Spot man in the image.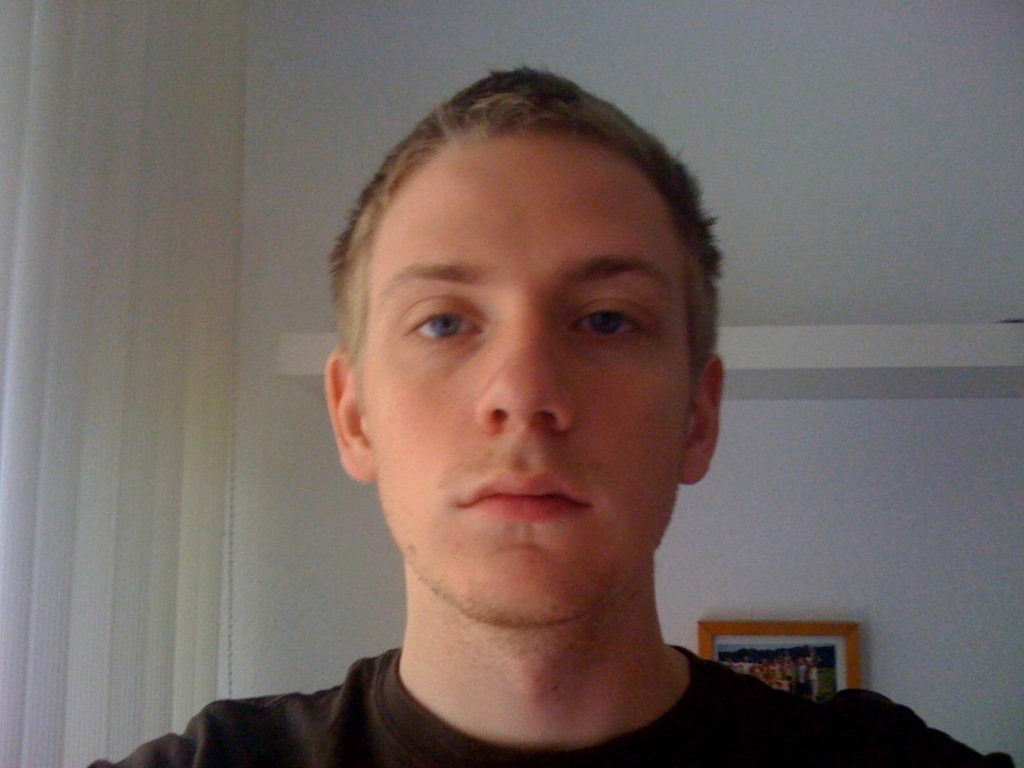
man found at x1=174 y1=54 x2=832 y2=767.
